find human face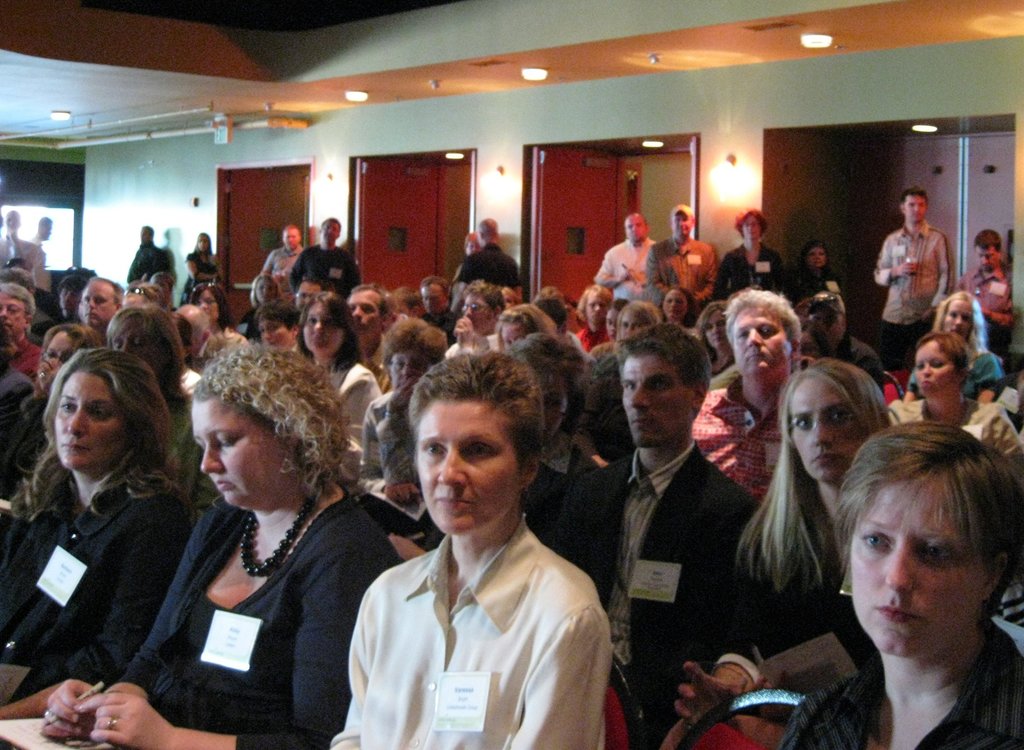
crop(79, 280, 115, 323)
